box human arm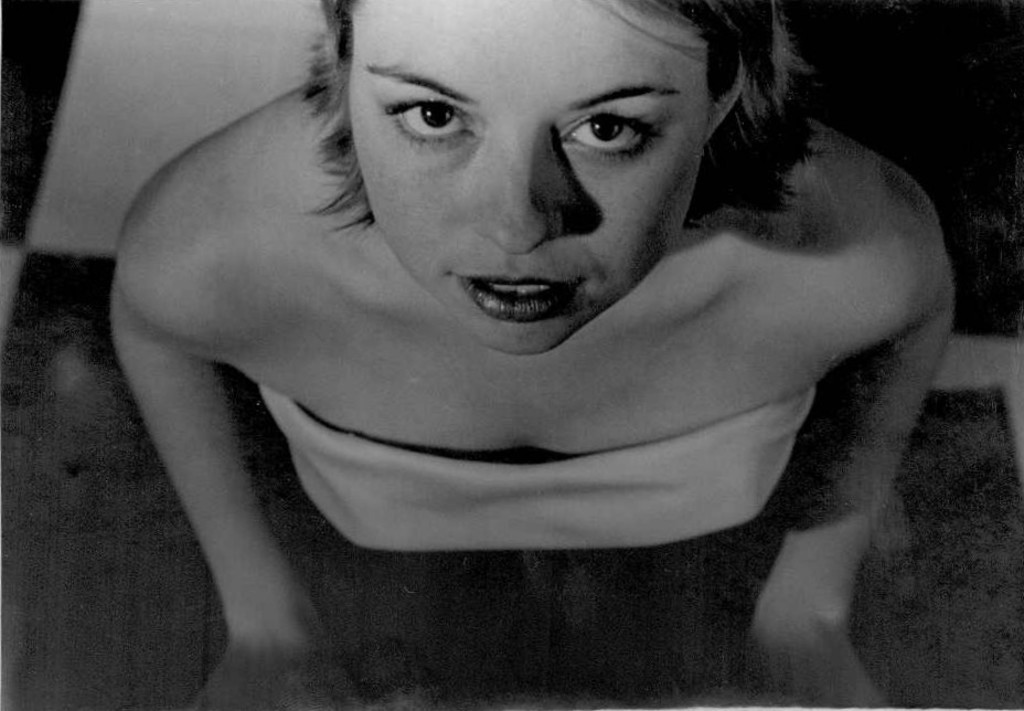
Rect(726, 184, 952, 710)
